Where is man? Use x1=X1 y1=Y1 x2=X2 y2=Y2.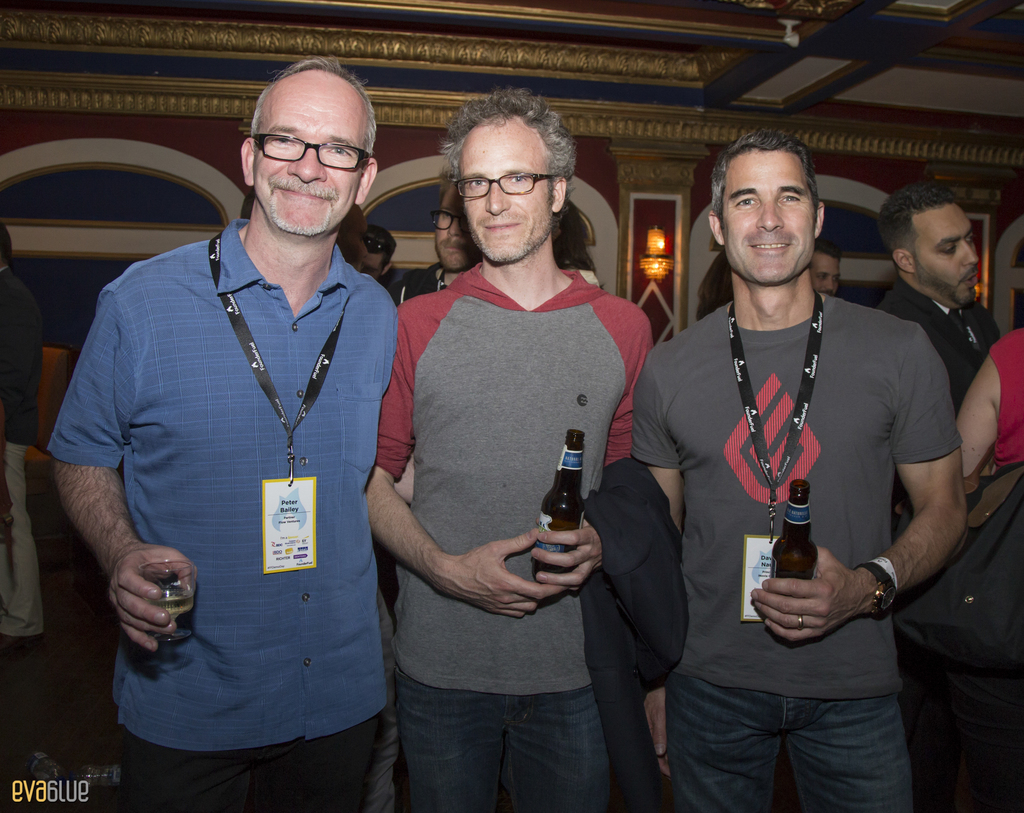
x1=876 y1=180 x2=1001 y2=545.
